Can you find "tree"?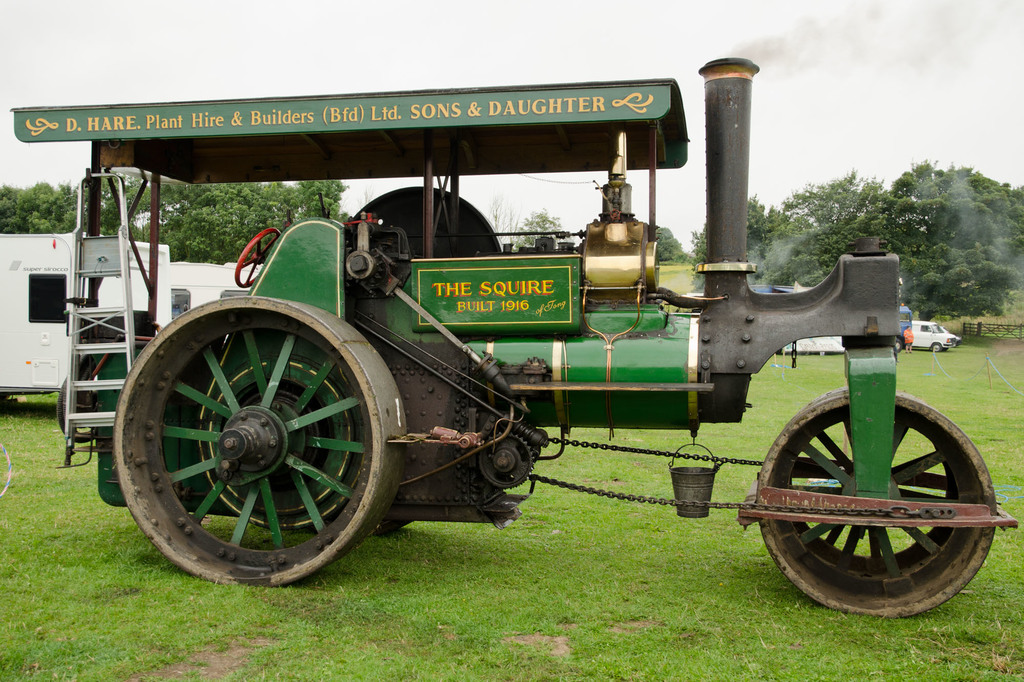
Yes, bounding box: select_region(691, 193, 787, 290).
